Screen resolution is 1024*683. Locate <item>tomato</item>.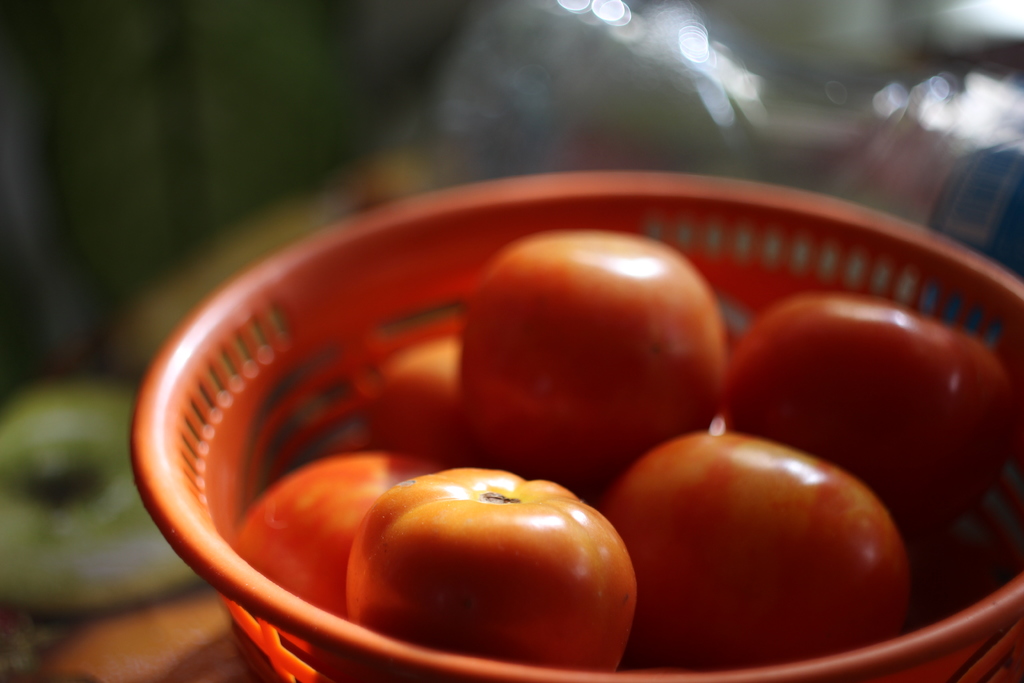
detection(600, 426, 913, 661).
